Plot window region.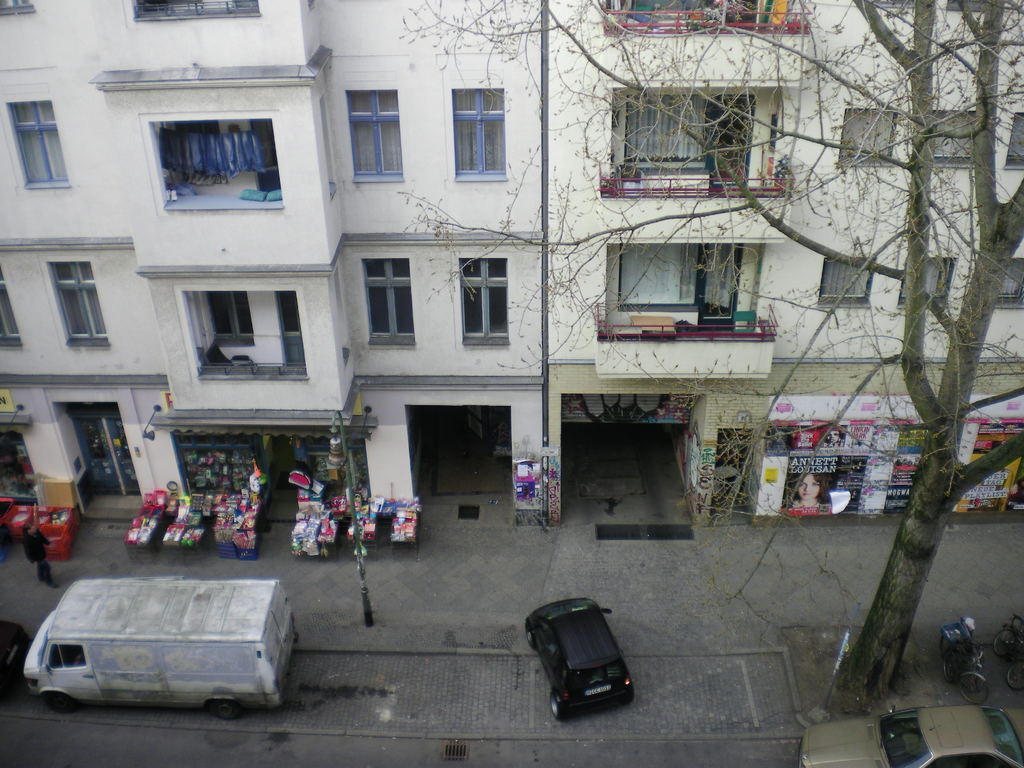
Plotted at (874, 0, 916, 9).
